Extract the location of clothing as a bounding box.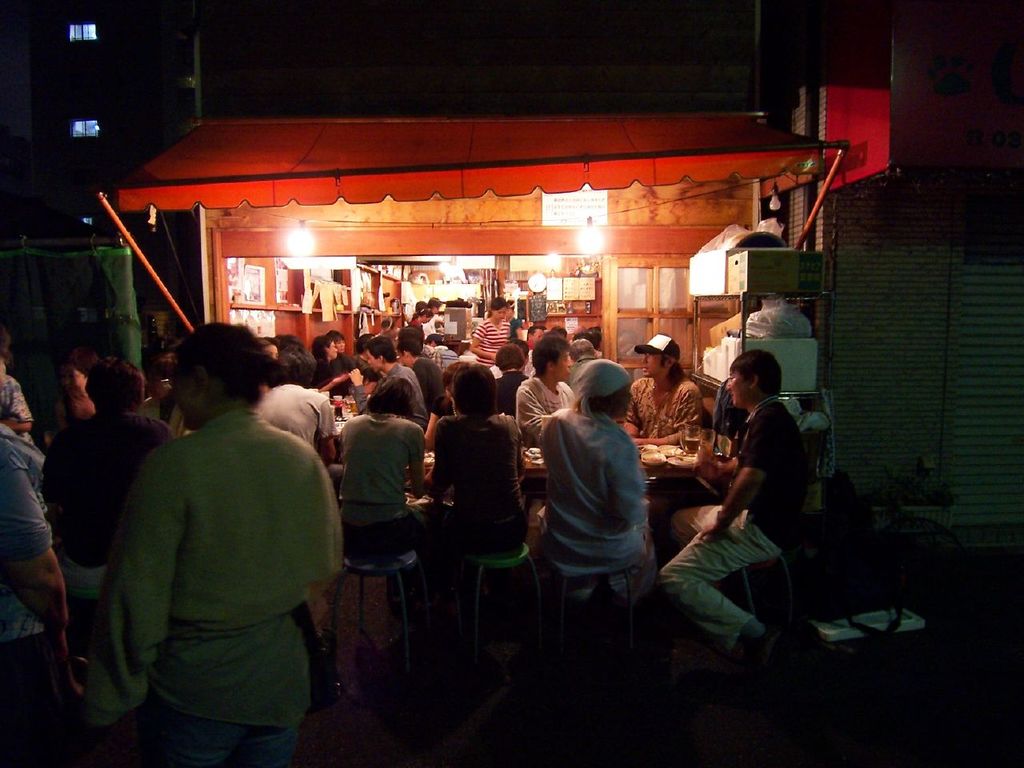
<box>253,373,338,455</box>.
